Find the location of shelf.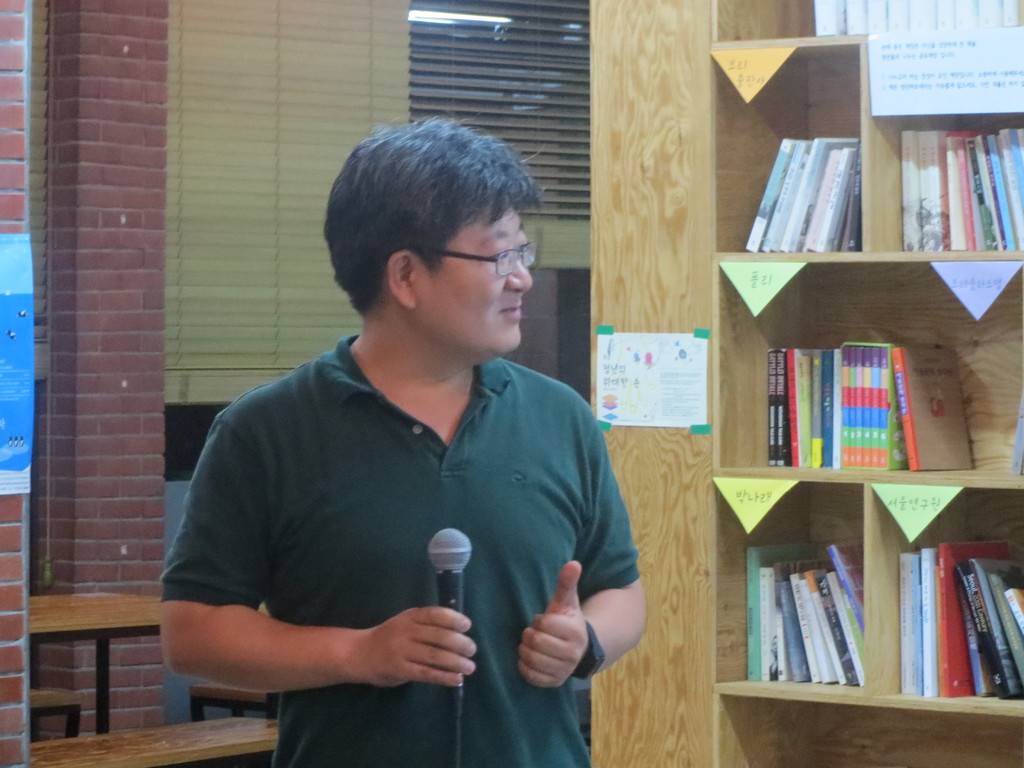
Location: [704, 253, 1023, 489].
